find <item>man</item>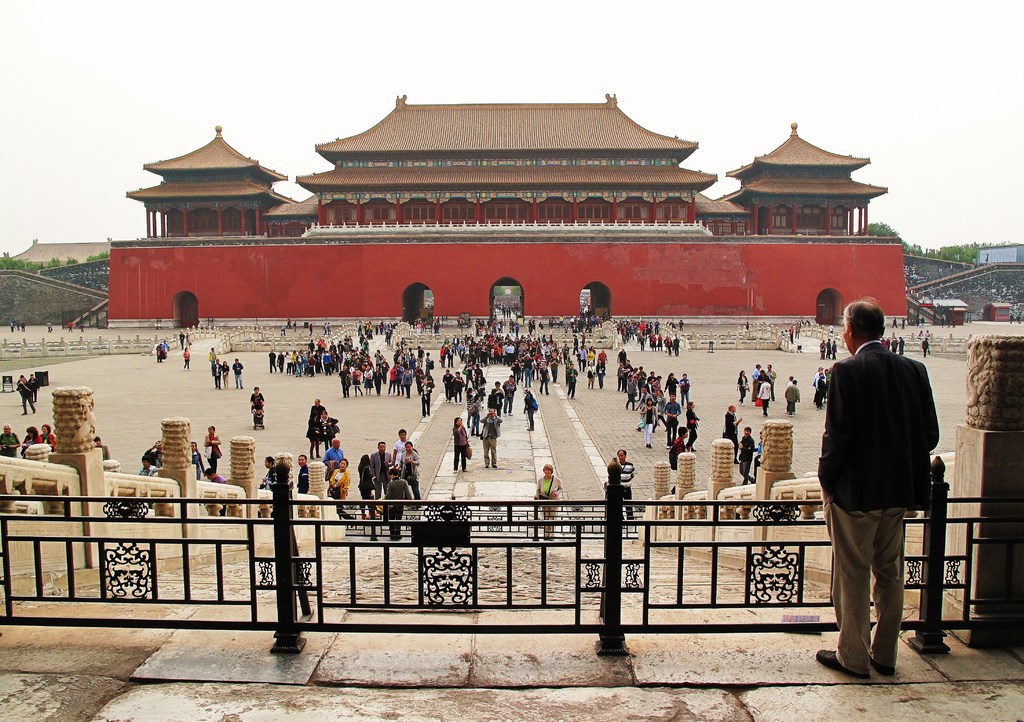
(left=479, top=408, right=502, bottom=469)
